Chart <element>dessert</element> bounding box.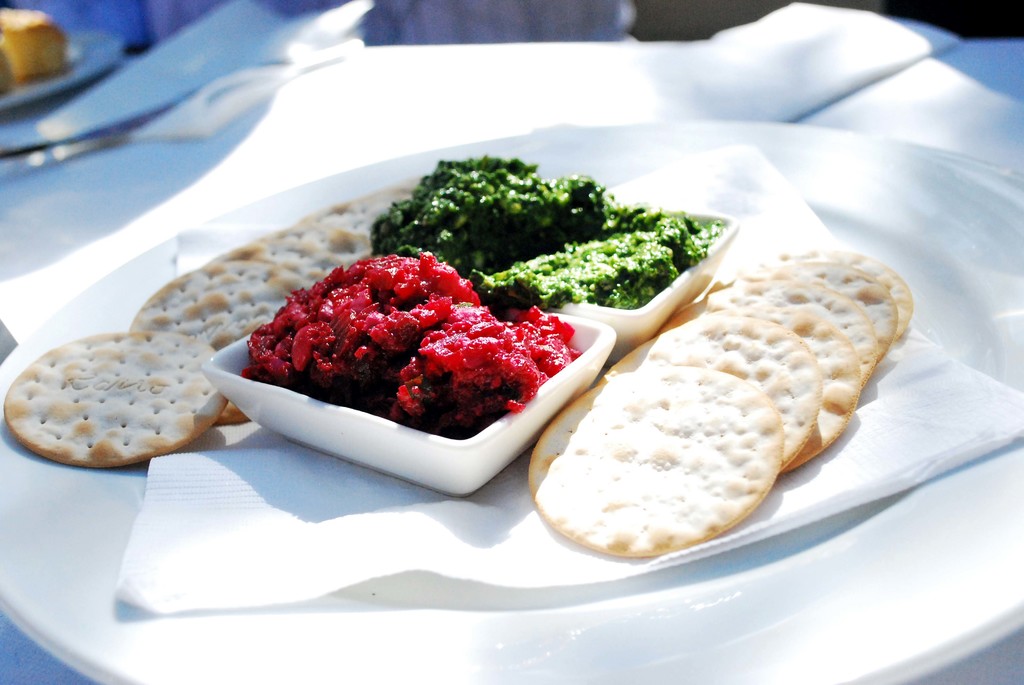
Charted: bbox=[316, 171, 410, 235].
